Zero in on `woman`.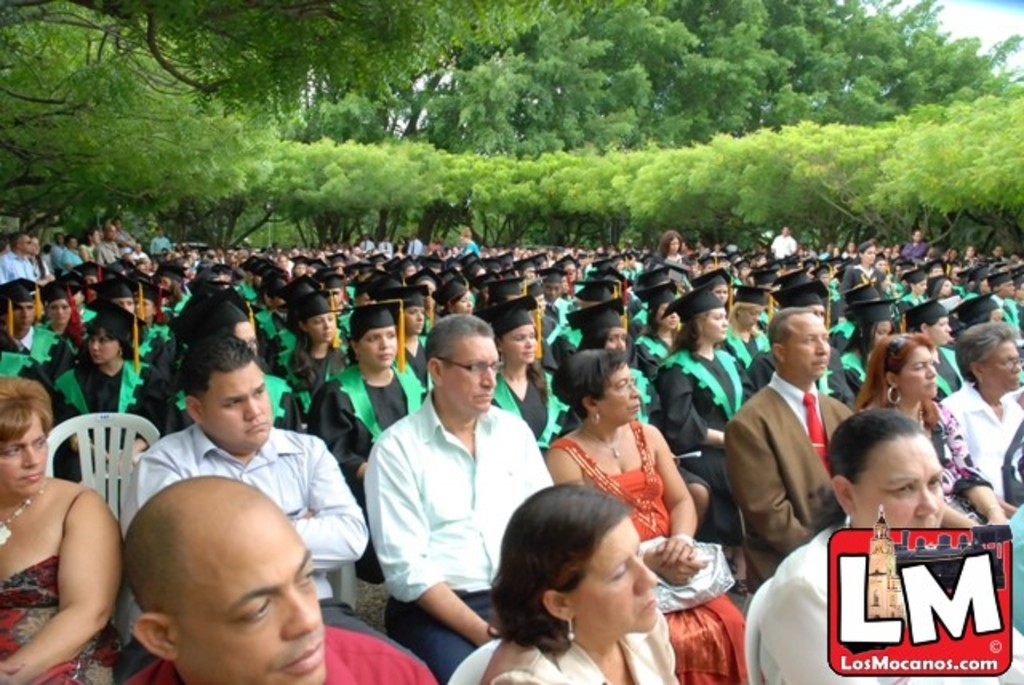
Zeroed in: 746/282/845/399.
